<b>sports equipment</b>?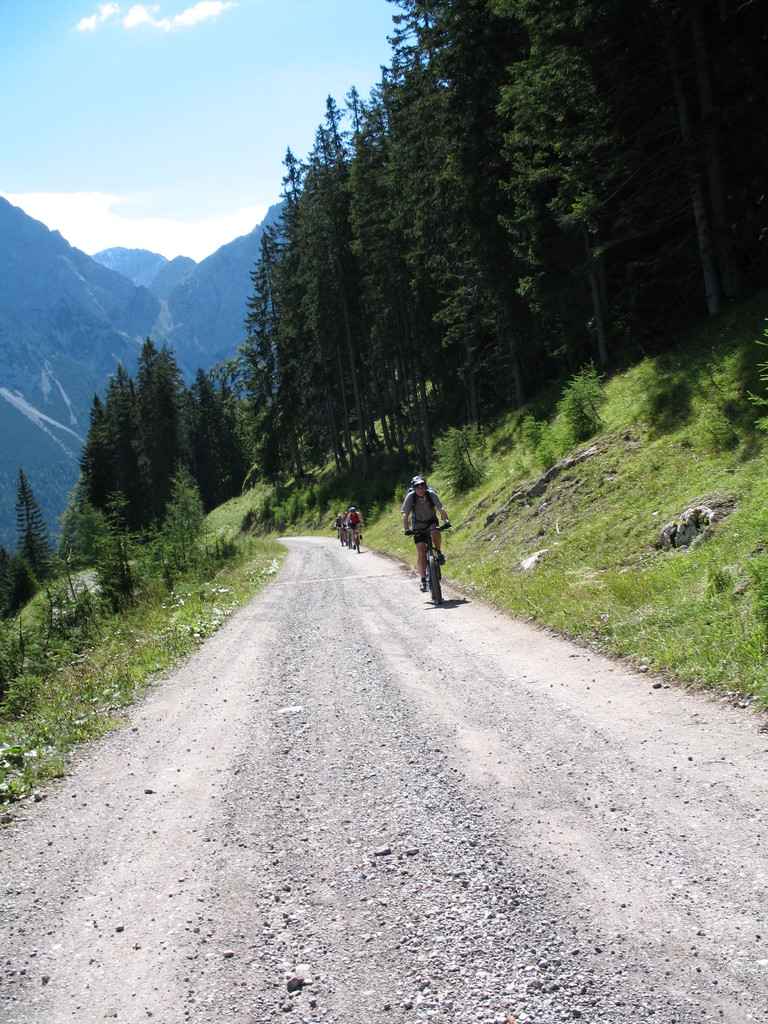
<region>406, 471, 429, 500</region>
